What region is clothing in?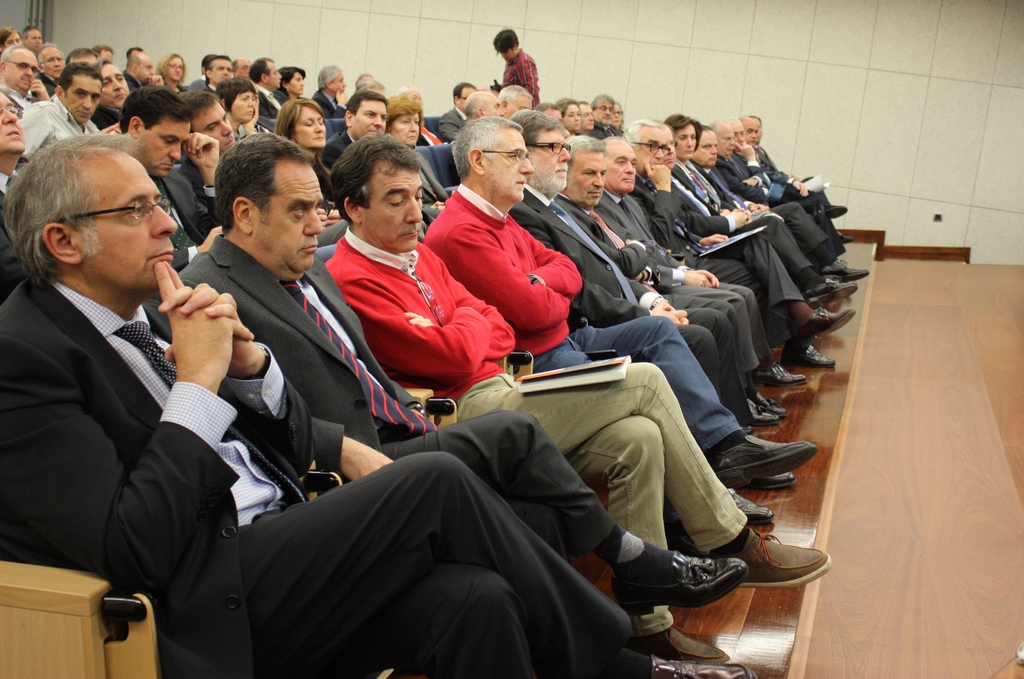
(141,231,627,678).
